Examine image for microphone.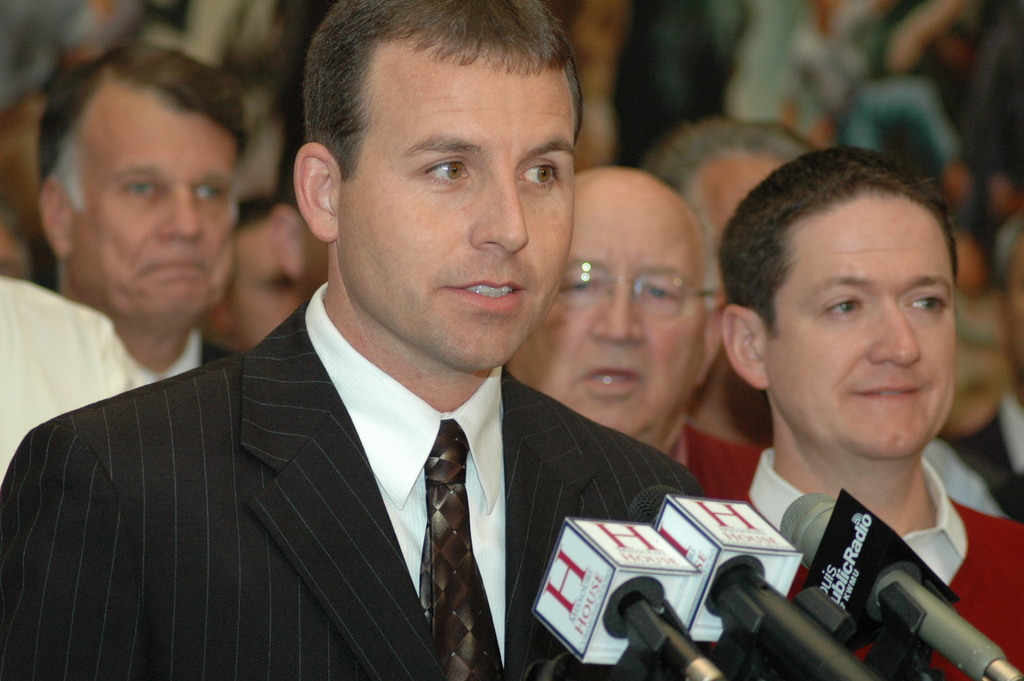
Examination result: select_region(777, 488, 1023, 680).
